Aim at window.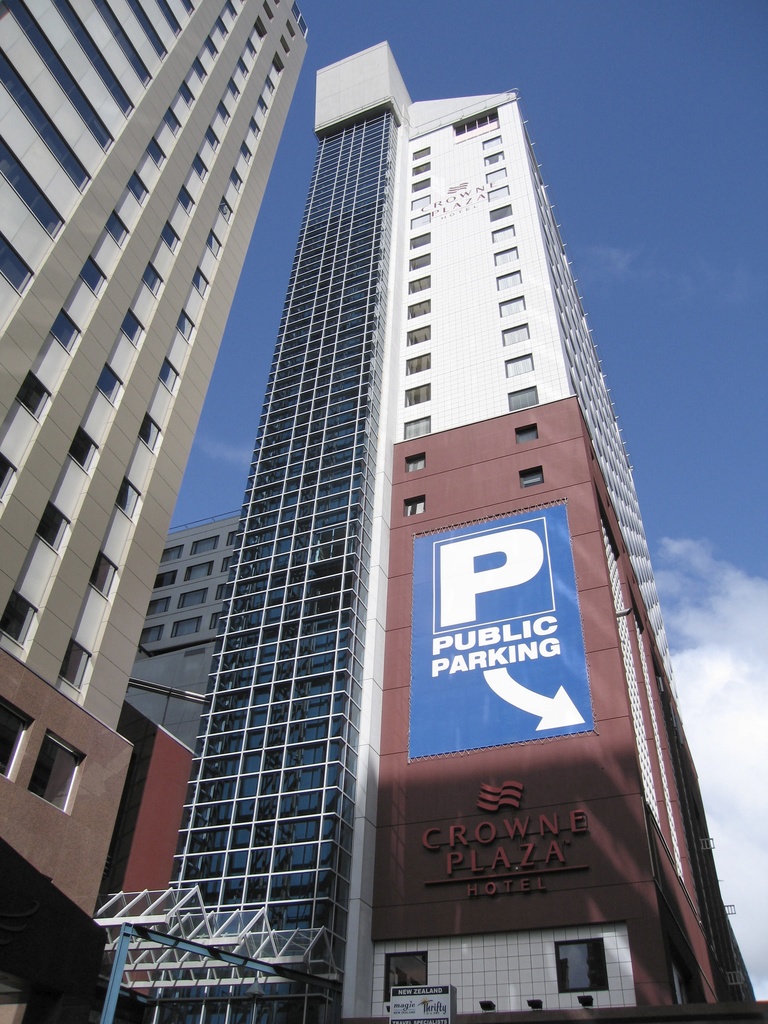
Aimed at [0,588,36,646].
